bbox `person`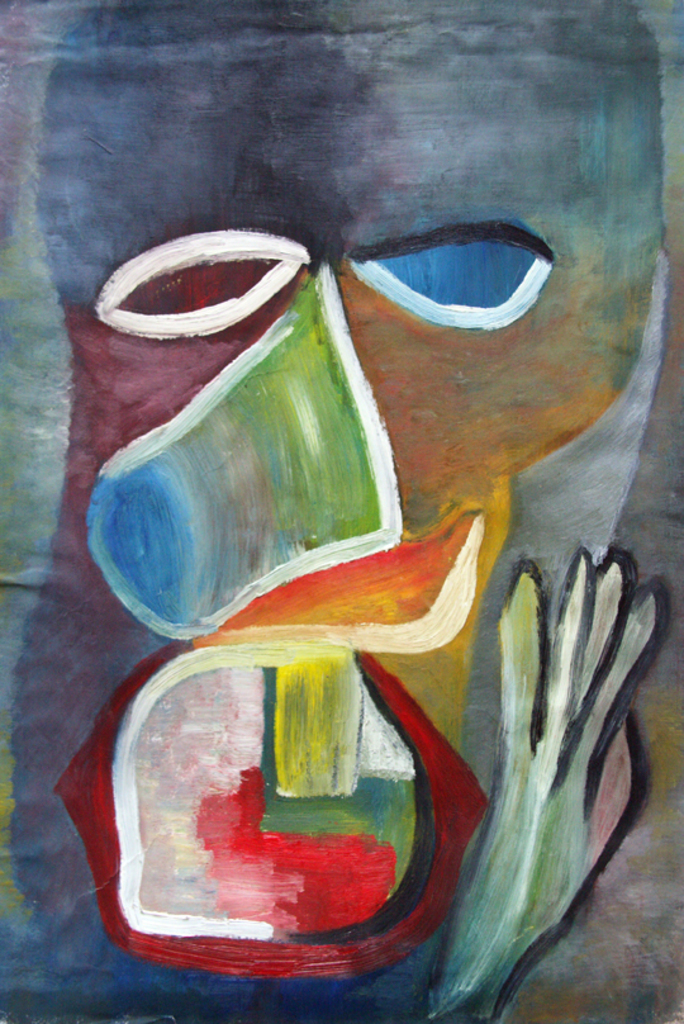
x1=0 y1=0 x2=683 y2=1023
